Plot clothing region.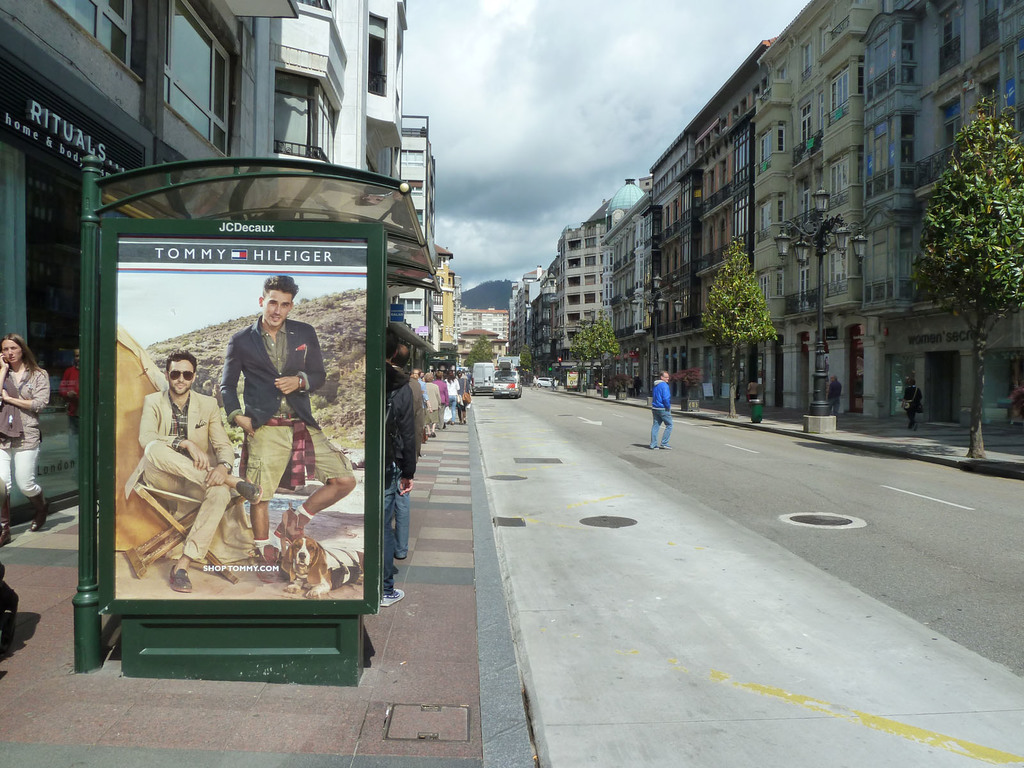
Plotted at select_region(394, 471, 405, 550).
